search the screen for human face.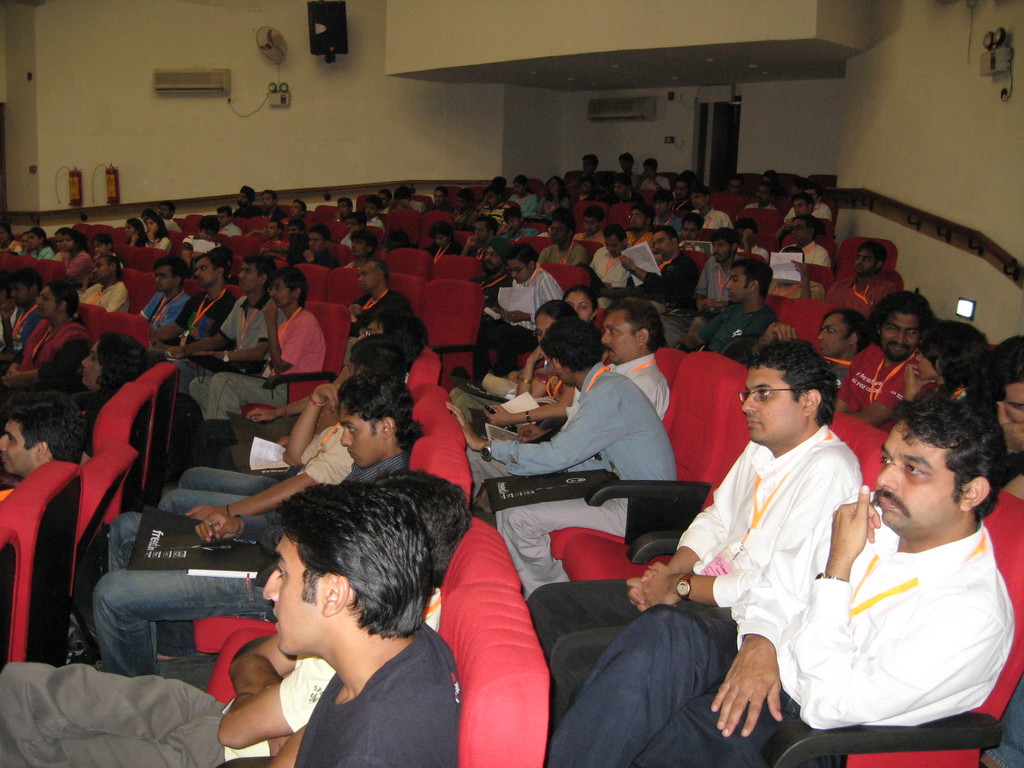
Found at box(239, 262, 260, 294).
